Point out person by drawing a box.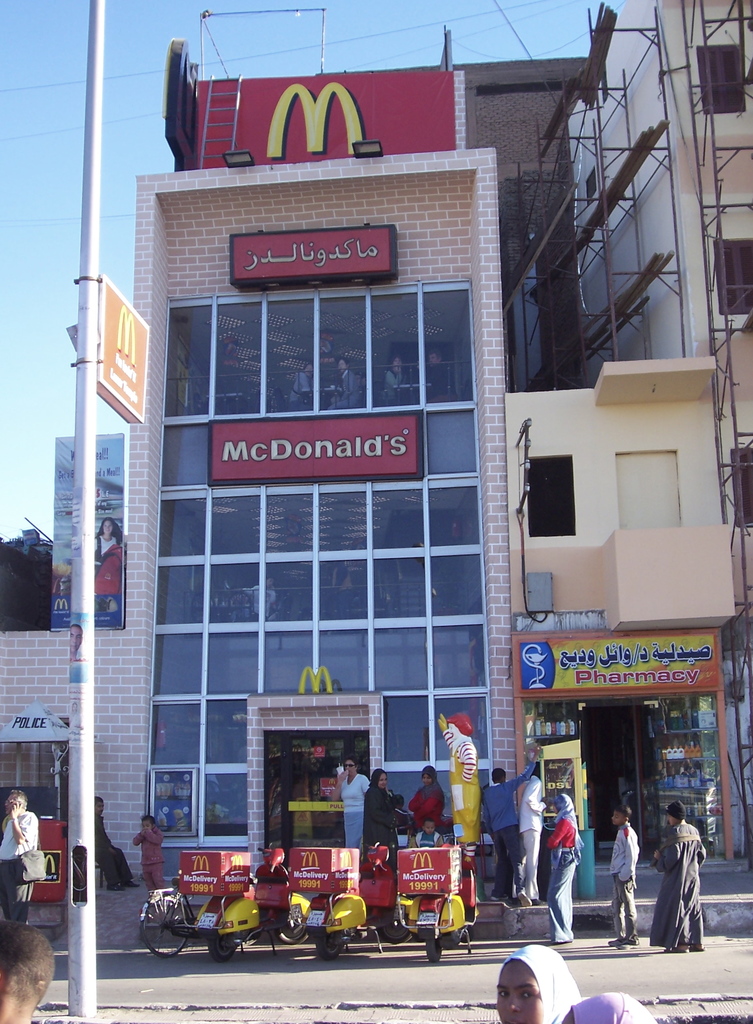
box=[647, 798, 712, 948].
